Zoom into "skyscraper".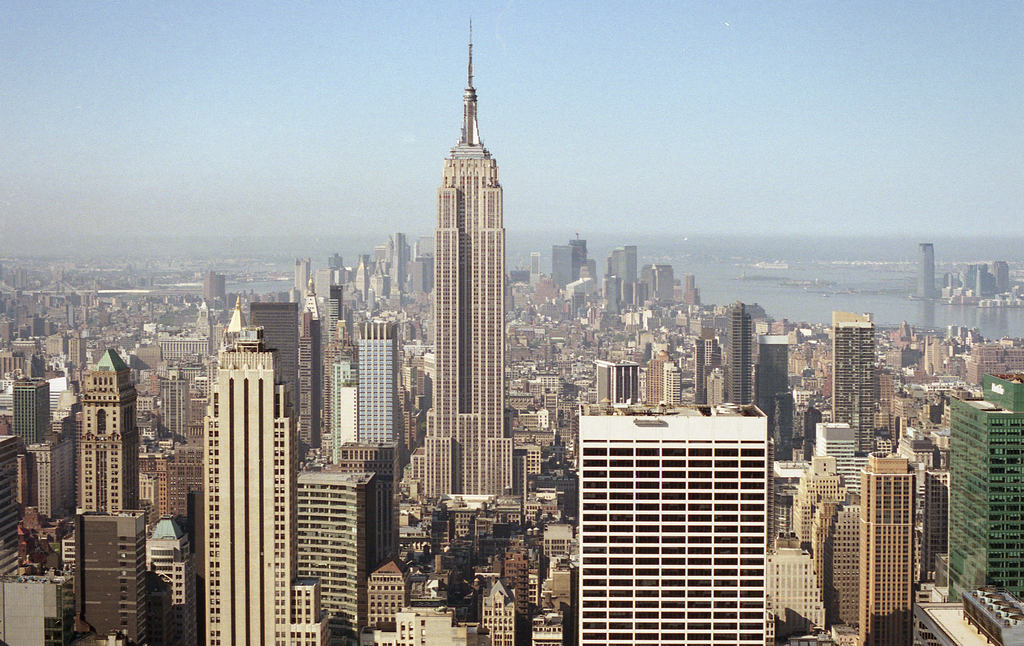
Zoom target: left=833, top=318, right=875, bottom=445.
